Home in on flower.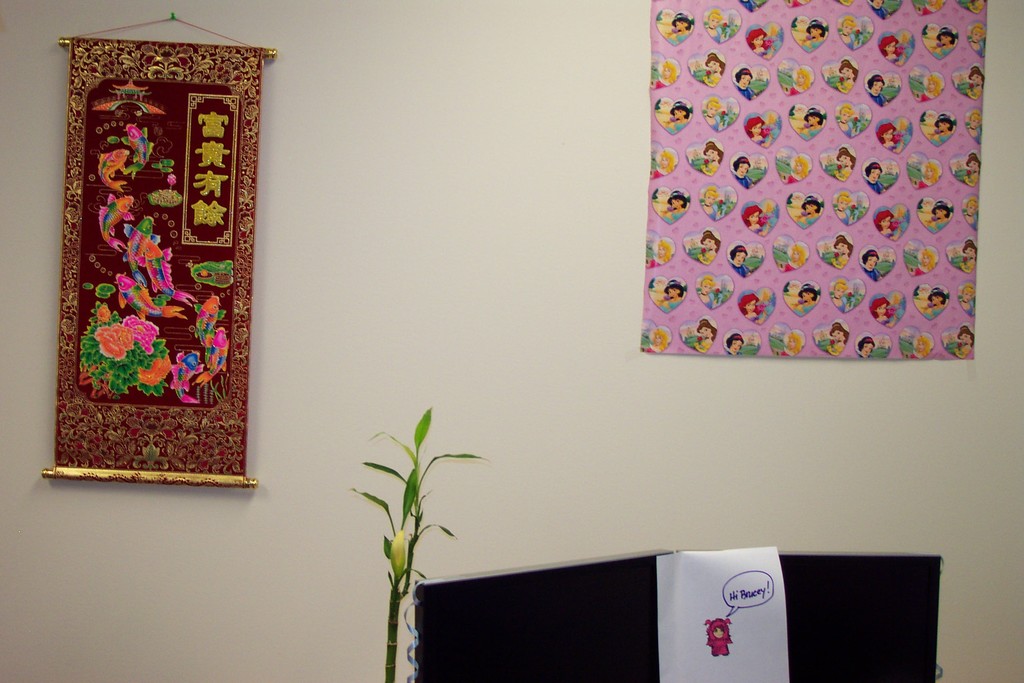
Homed in at (140,355,171,386).
